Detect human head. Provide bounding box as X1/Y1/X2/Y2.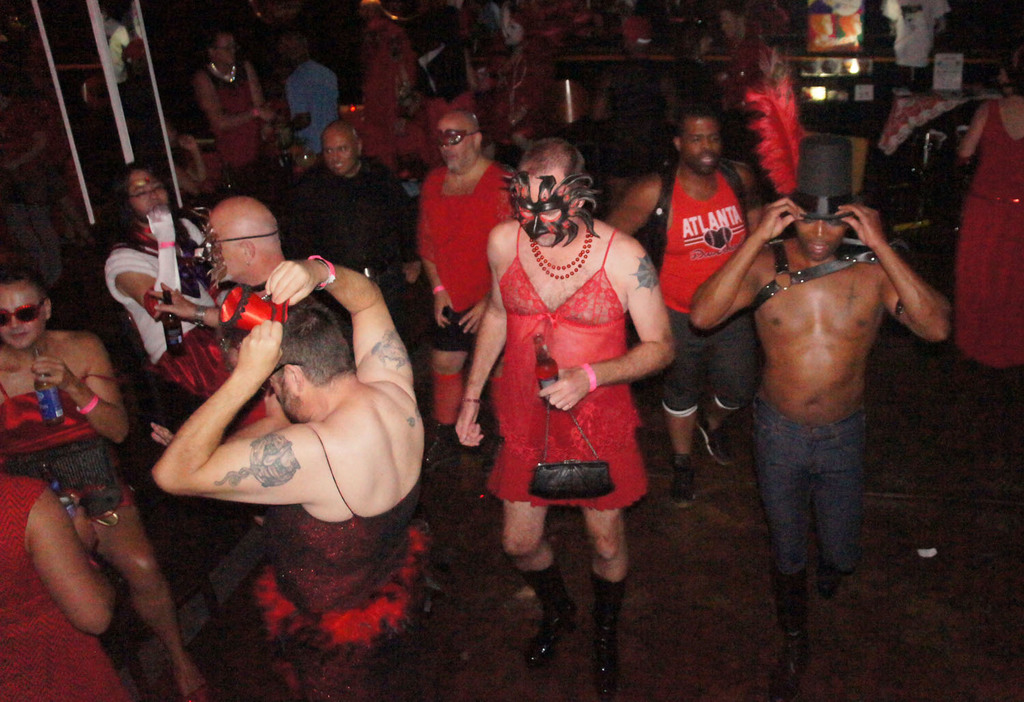
199/21/236/72.
